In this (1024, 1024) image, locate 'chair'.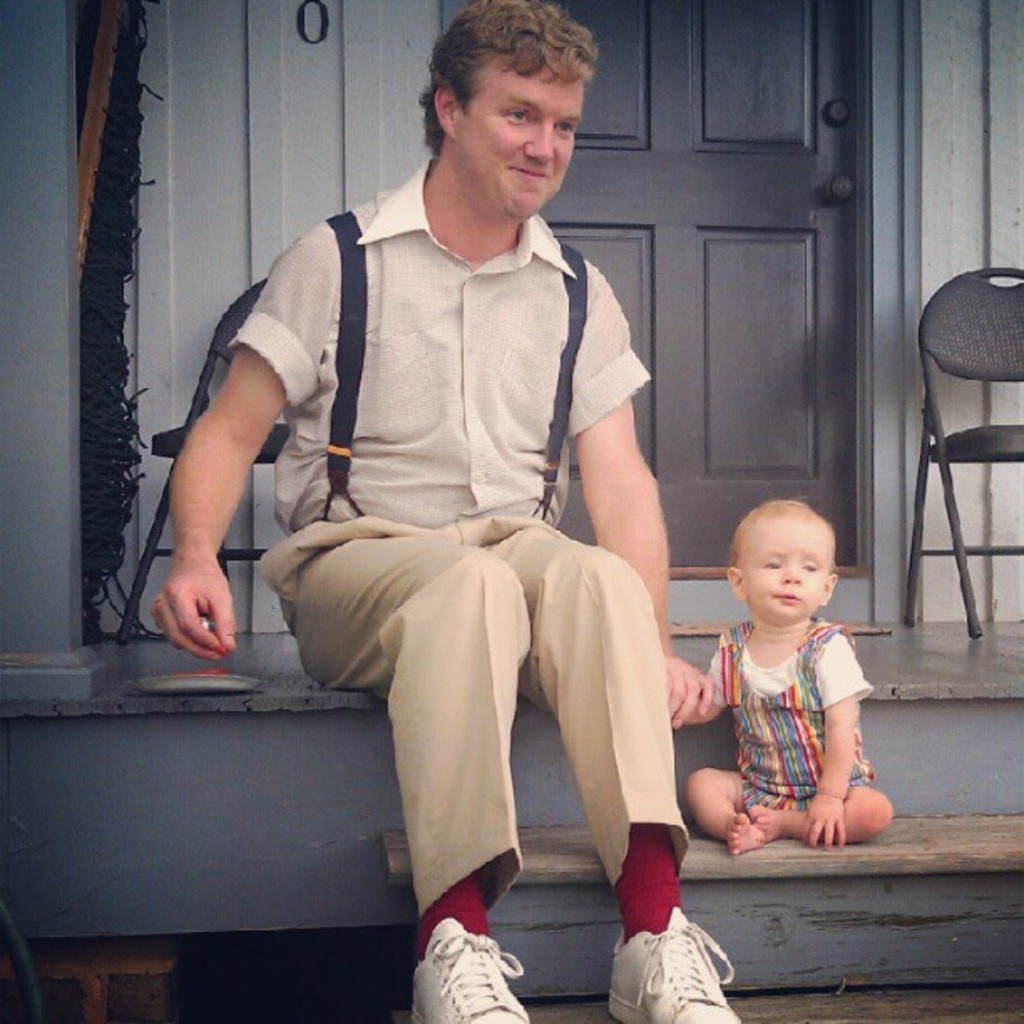
Bounding box: 897, 248, 1023, 668.
